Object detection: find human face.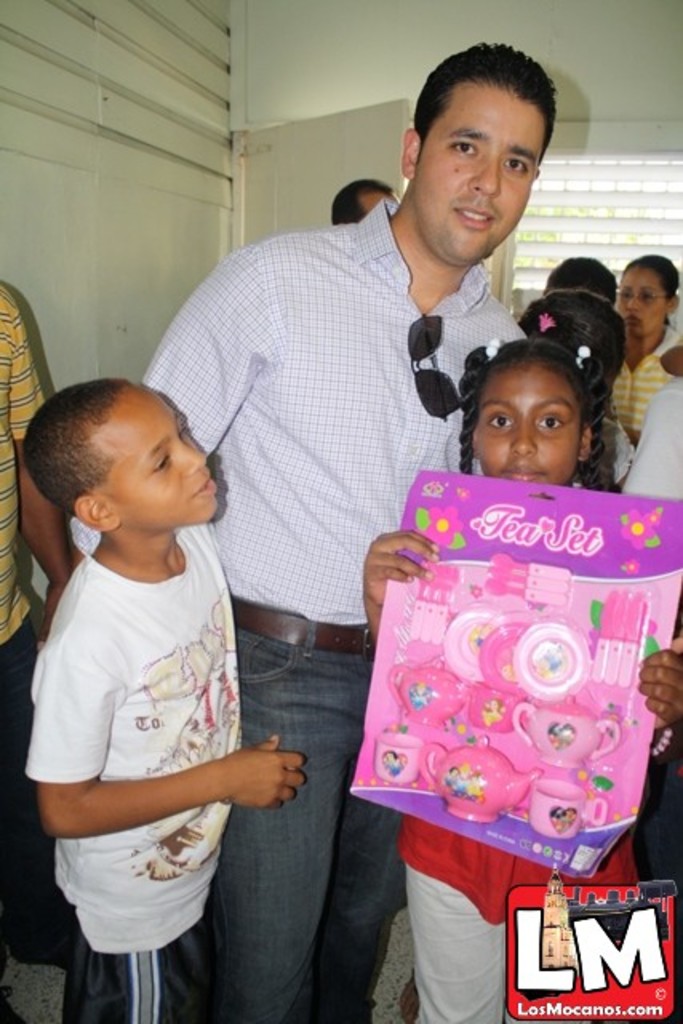
box=[473, 365, 581, 485].
